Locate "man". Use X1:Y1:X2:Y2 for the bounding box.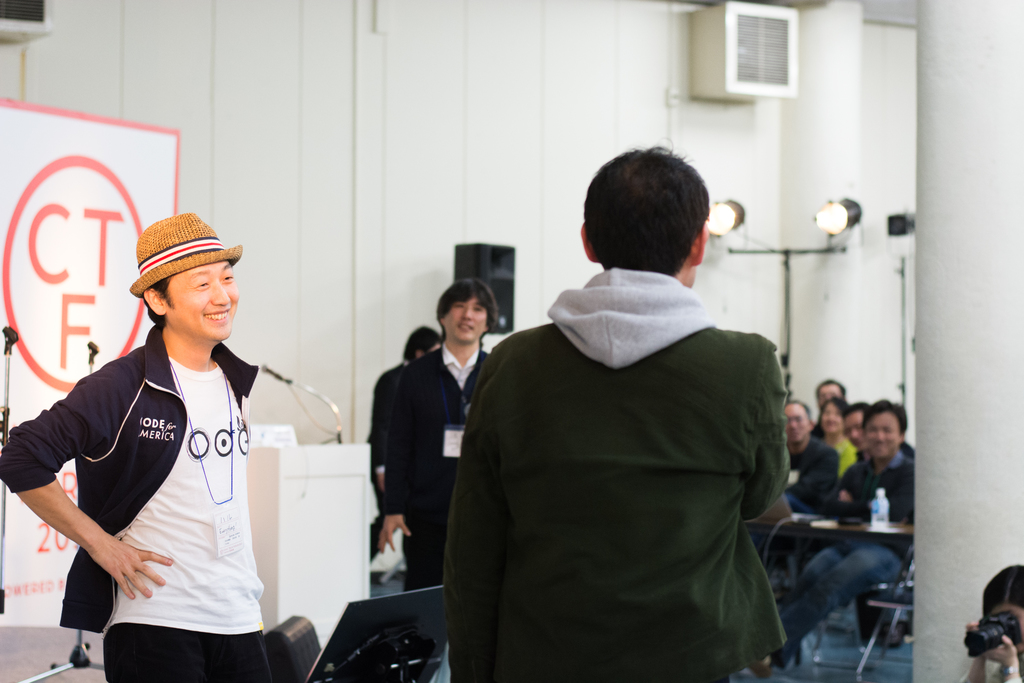
815:375:845:408.
